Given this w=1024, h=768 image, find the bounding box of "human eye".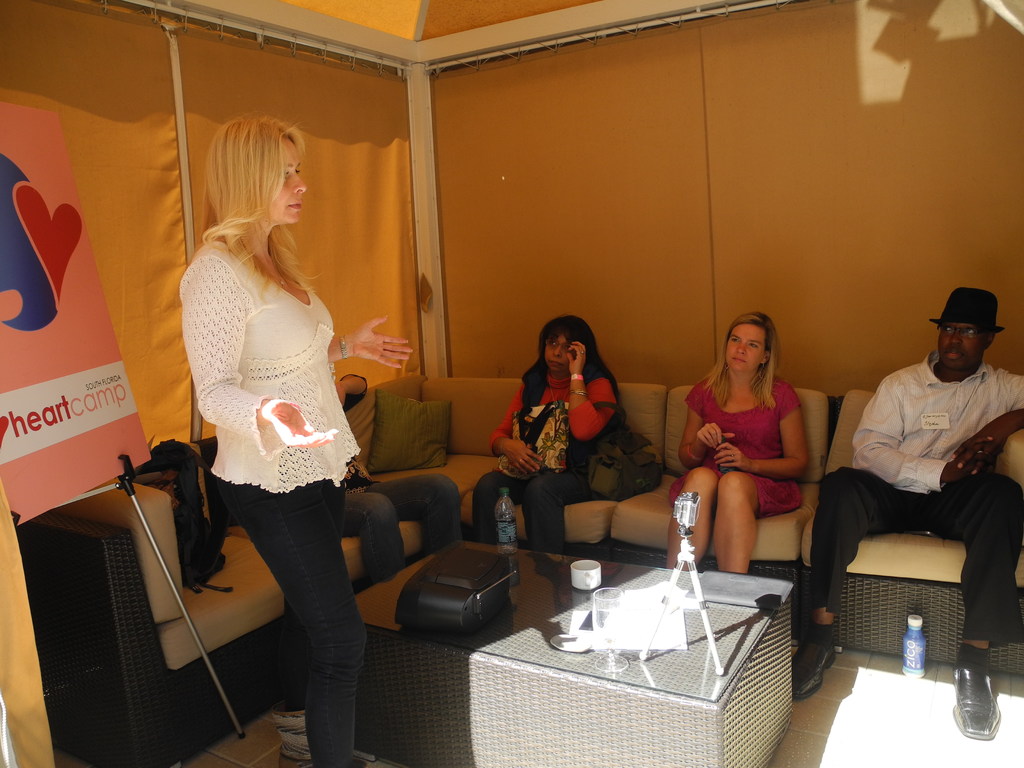
549,340,559,347.
